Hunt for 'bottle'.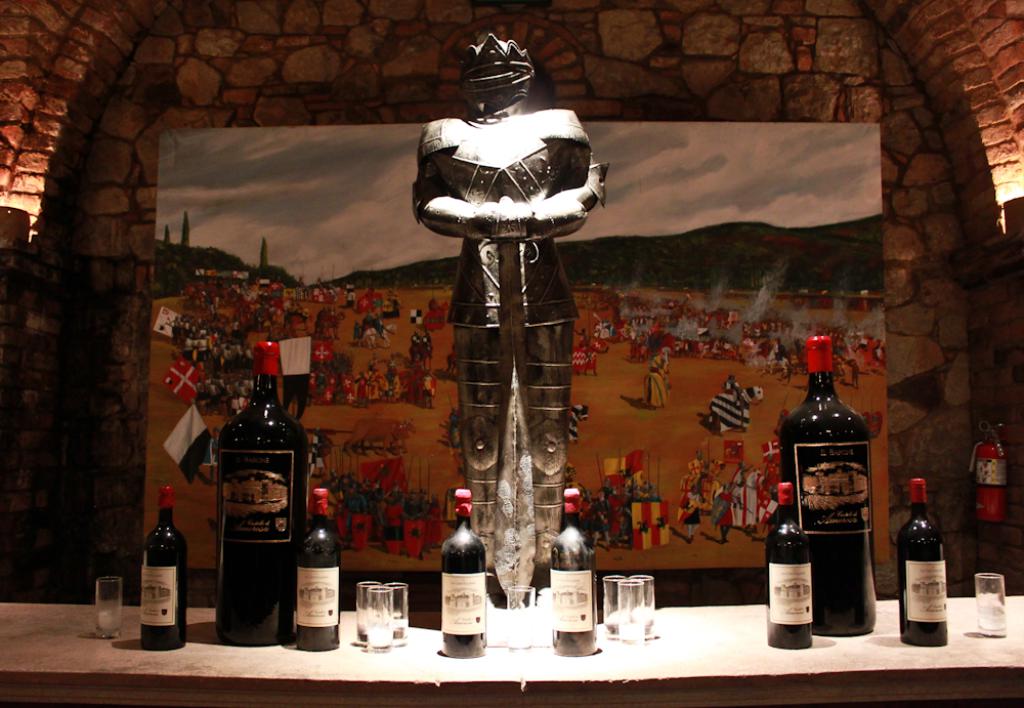
Hunted down at x1=440 y1=485 x2=488 y2=657.
